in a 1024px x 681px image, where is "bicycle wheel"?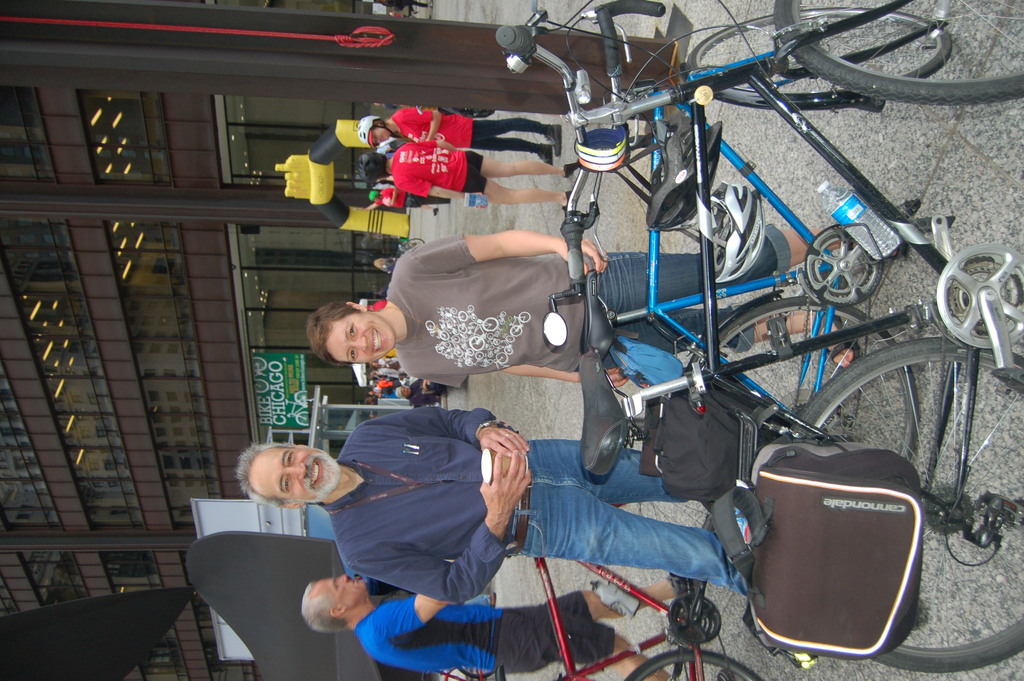
625:646:760:680.
